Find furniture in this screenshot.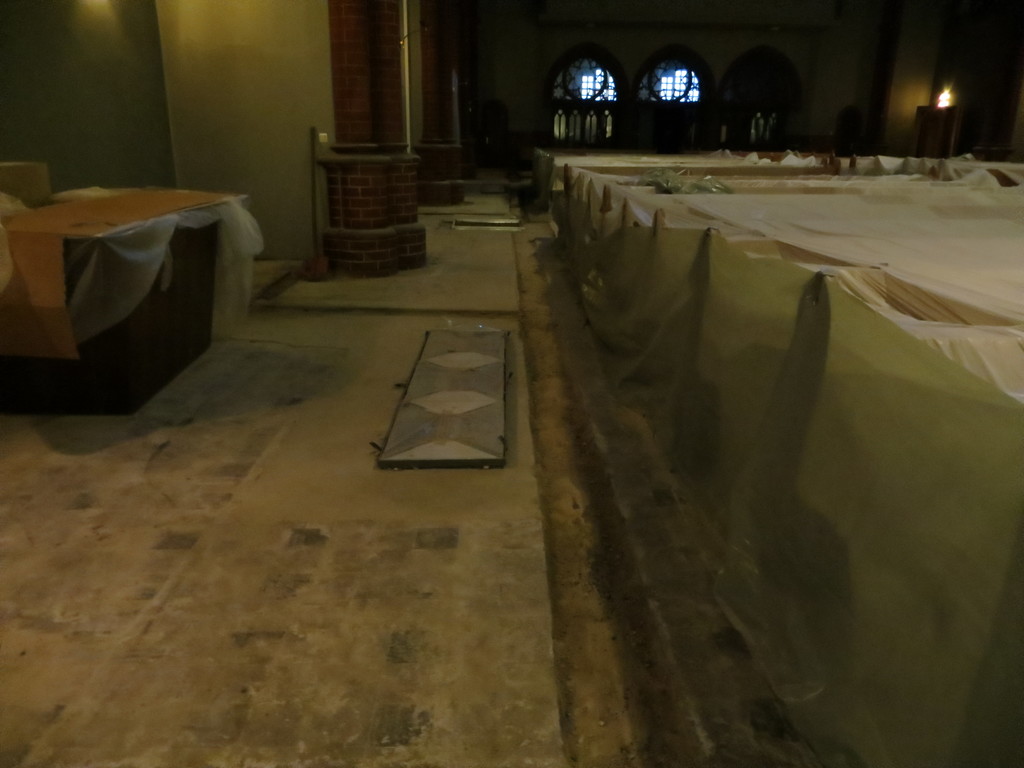
The bounding box for furniture is BBox(0, 189, 240, 417).
